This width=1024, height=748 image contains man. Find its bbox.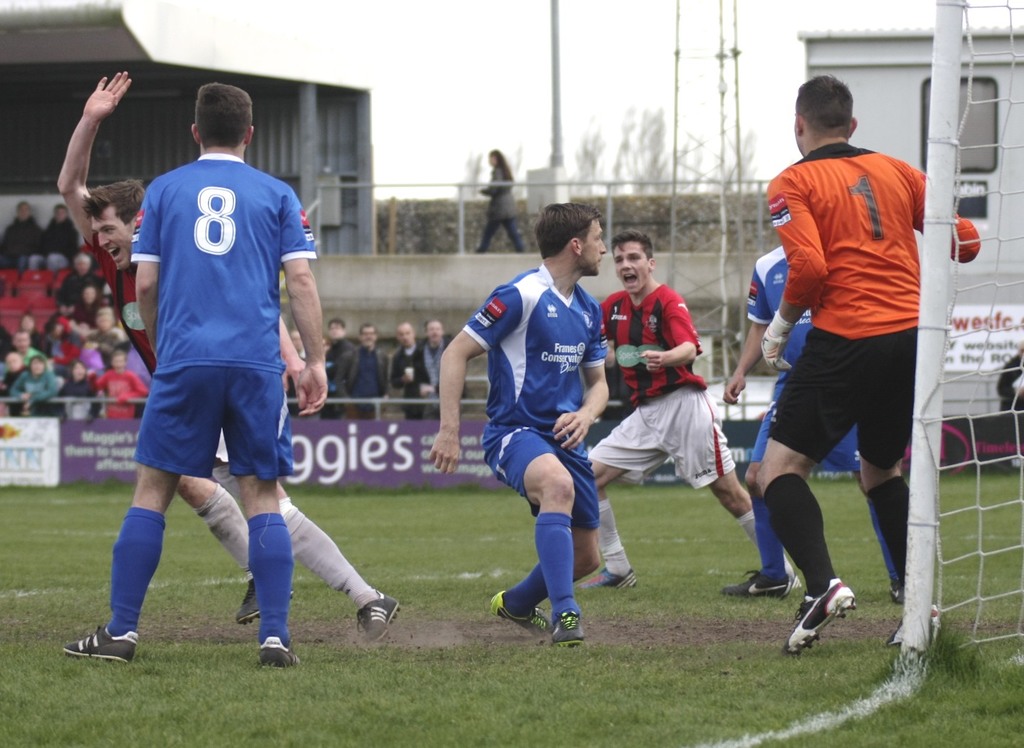
region(83, 296, 135, 355).
